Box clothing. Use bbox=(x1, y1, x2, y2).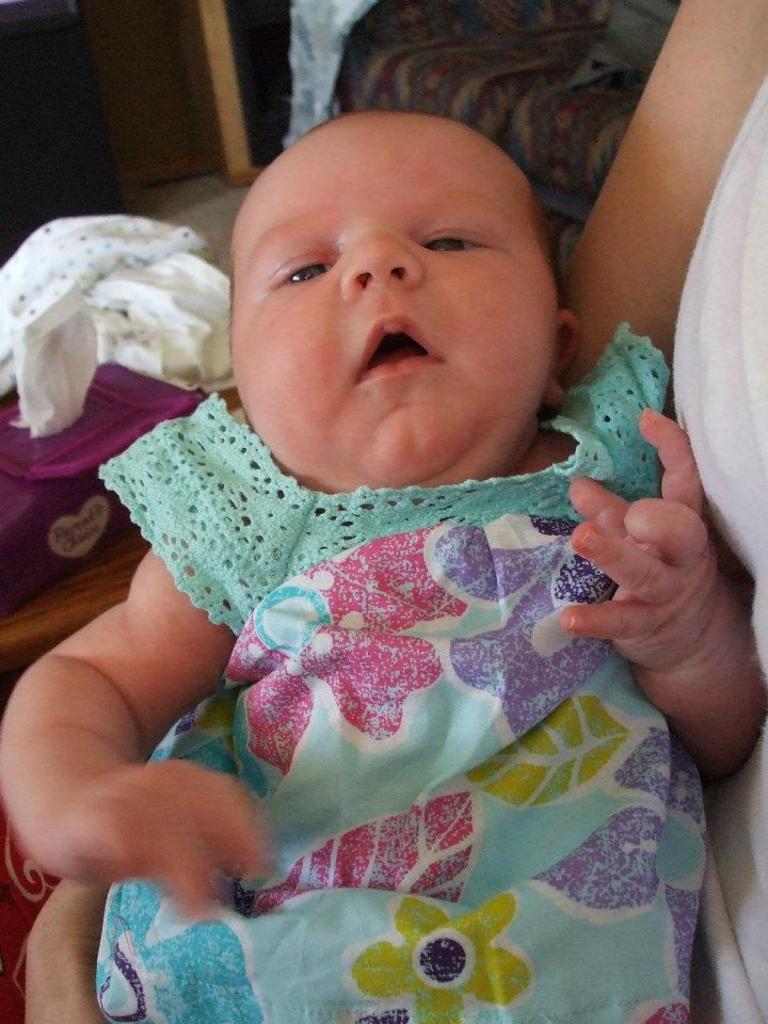
bbox=(59, 305, 729, 982).
